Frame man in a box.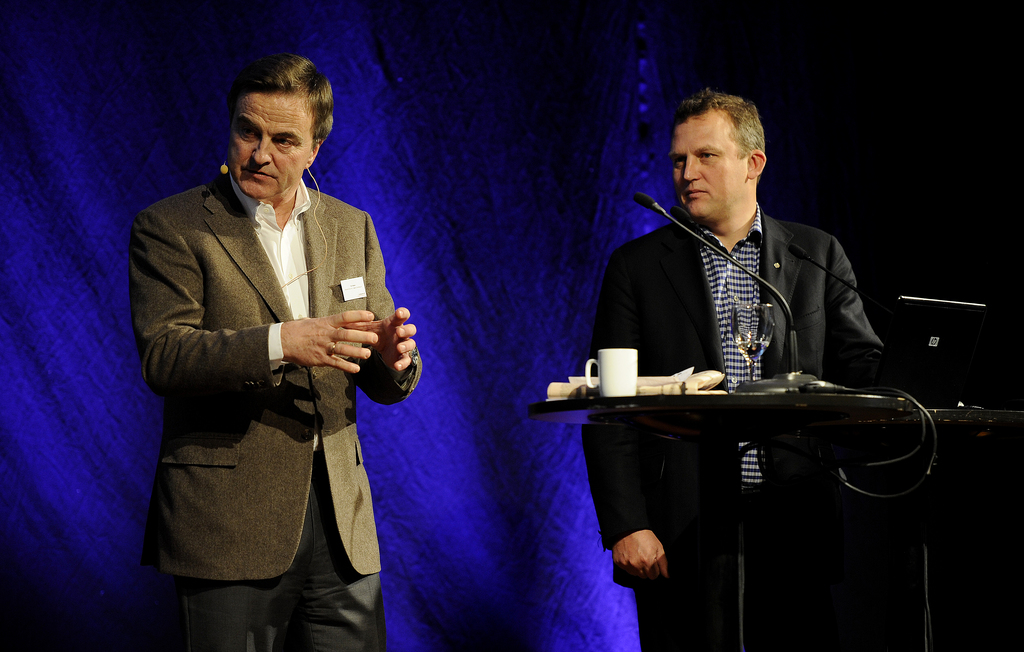
[left=563, top=84, right=901, bottom=651].
